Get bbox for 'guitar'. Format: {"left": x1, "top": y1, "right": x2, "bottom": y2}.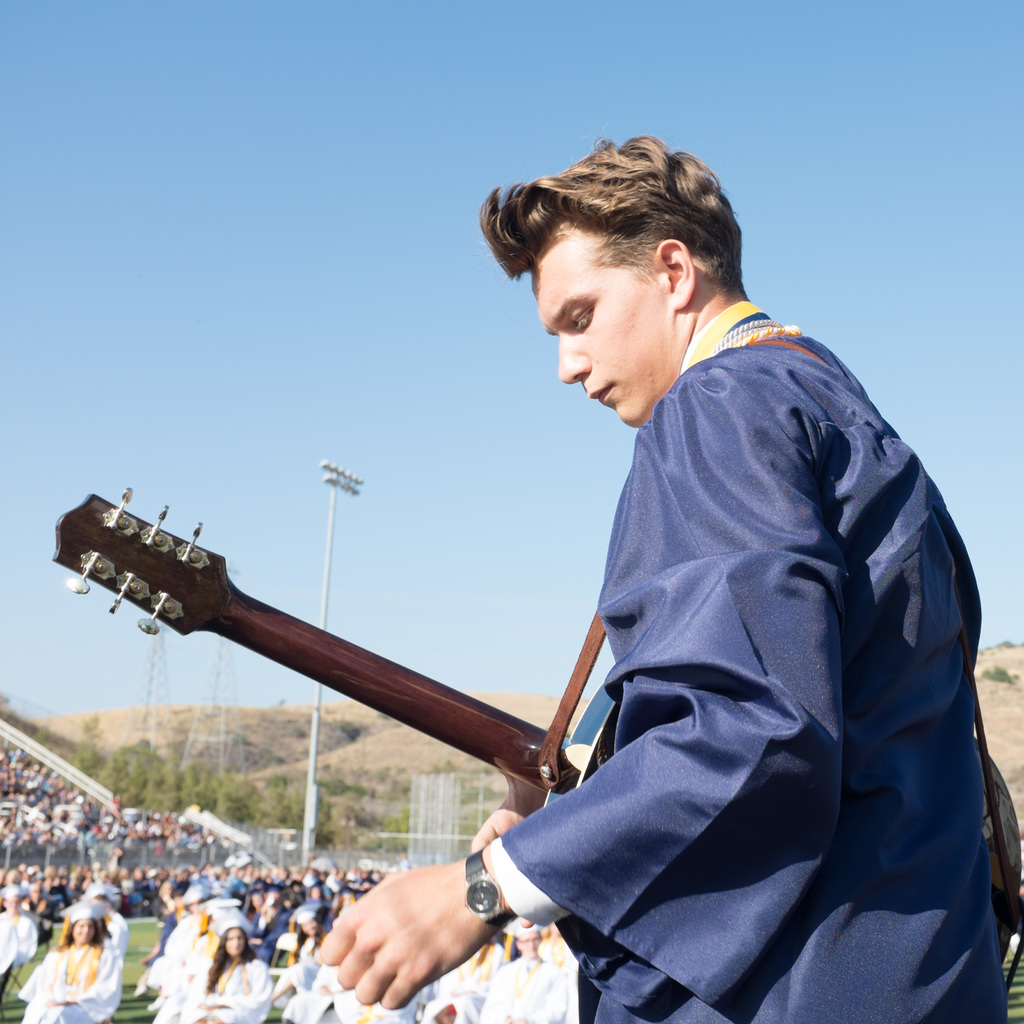
{"left": 46, "top": 487, "right": 1023, "bottom": 947}.
